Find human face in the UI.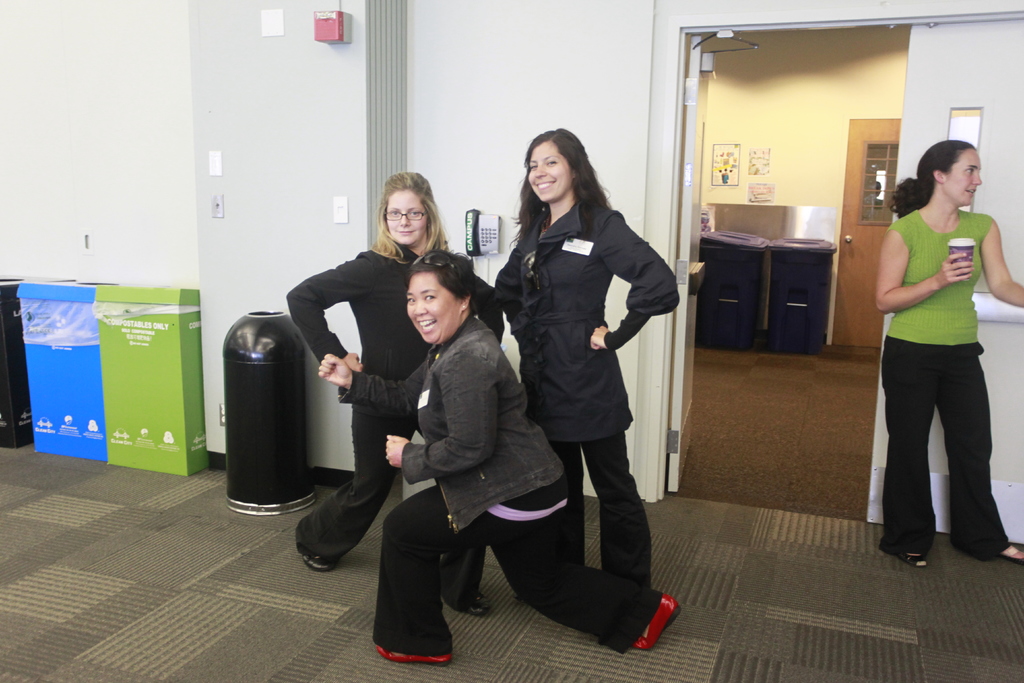
UI element at box(949, 150, 982, 205).
